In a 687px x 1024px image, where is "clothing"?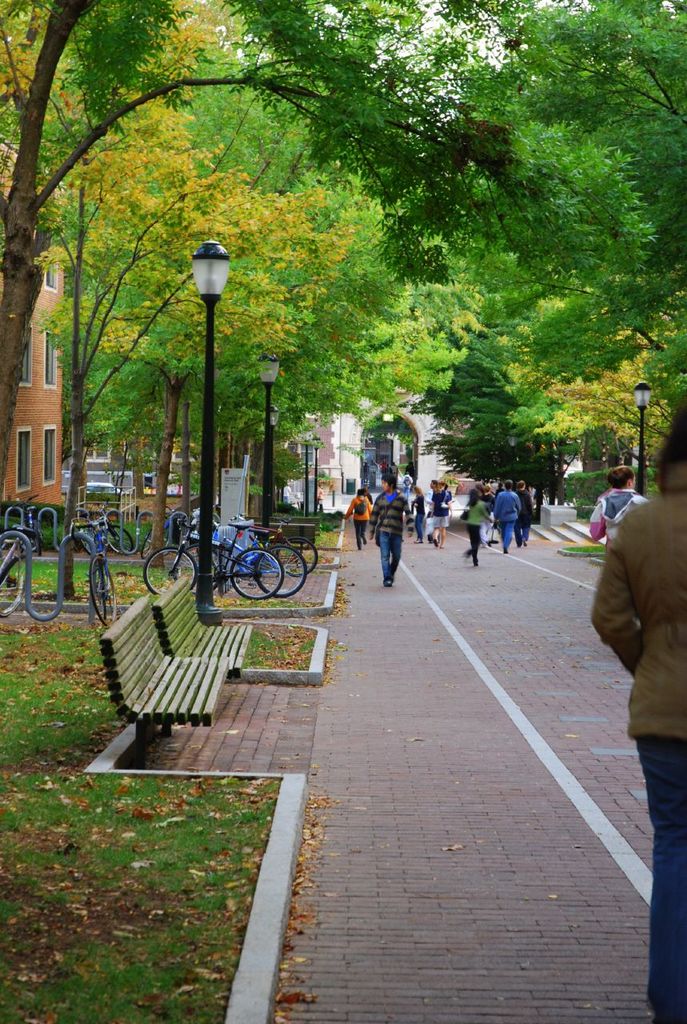
BBox(431, 489, 452, 528).
